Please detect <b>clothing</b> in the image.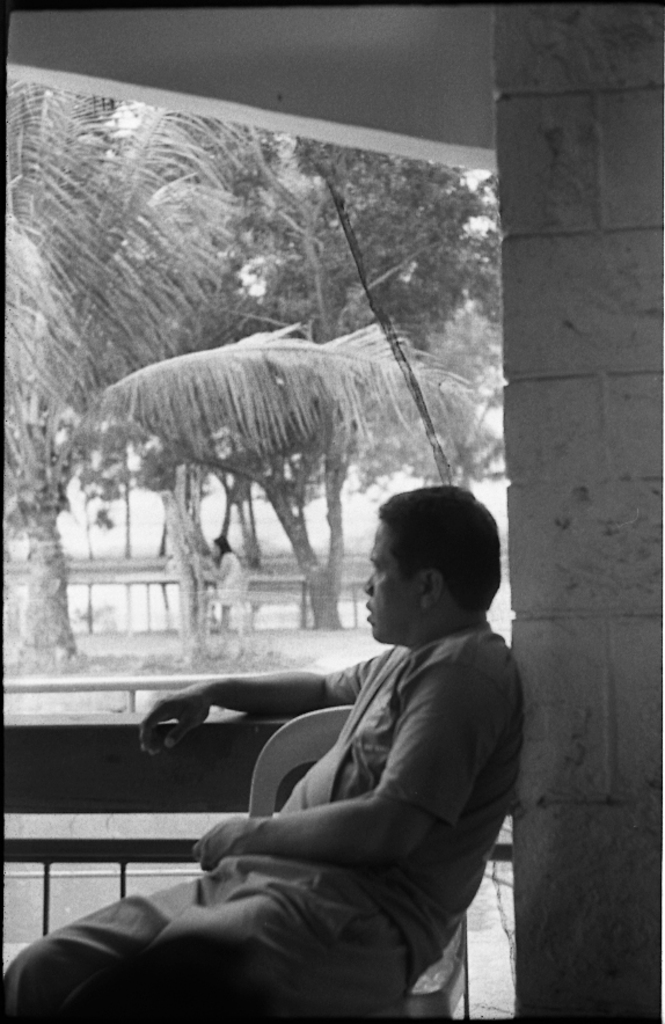
select_region(75, 623, 531, 993).
